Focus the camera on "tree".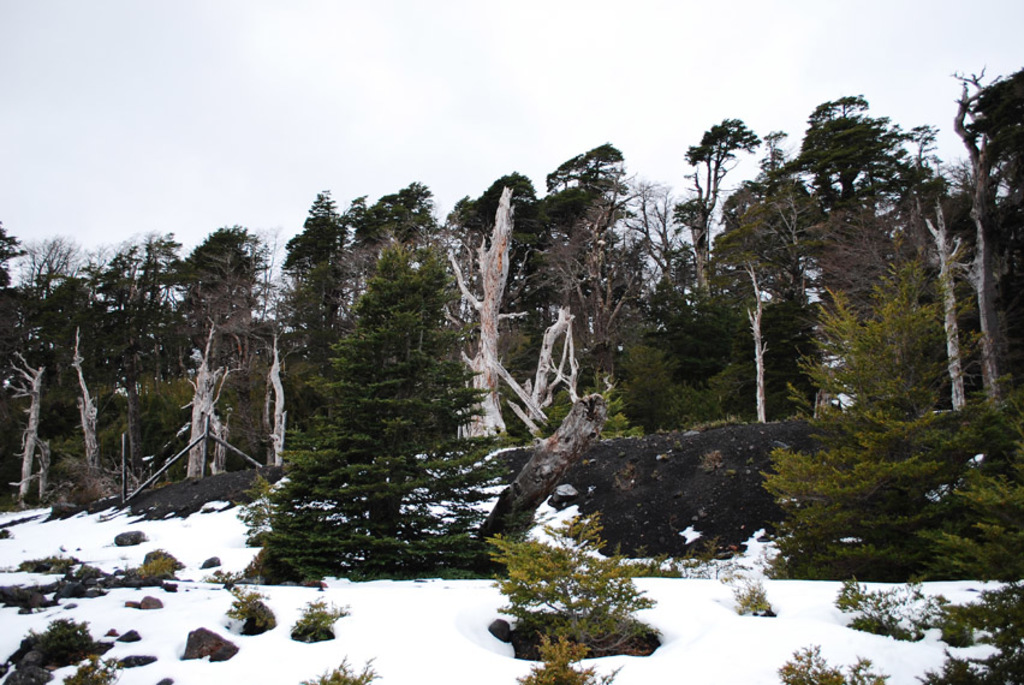
Focus region: 257 222 519 543.
